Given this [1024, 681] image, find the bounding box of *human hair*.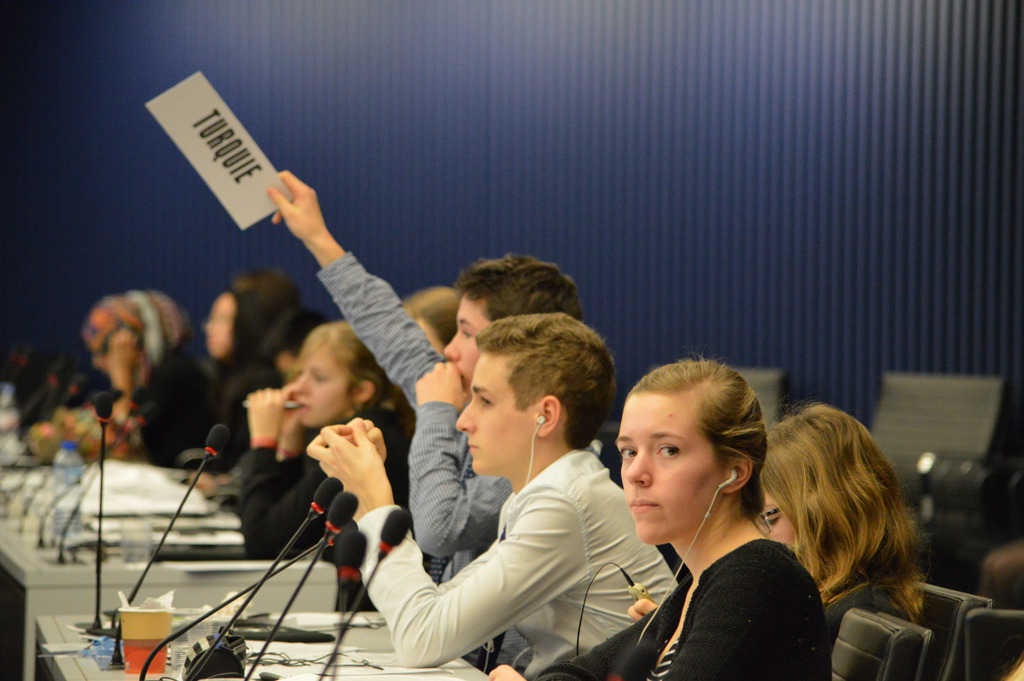
pyautogui.locateOnScreen(297, 320, 403, 418).
